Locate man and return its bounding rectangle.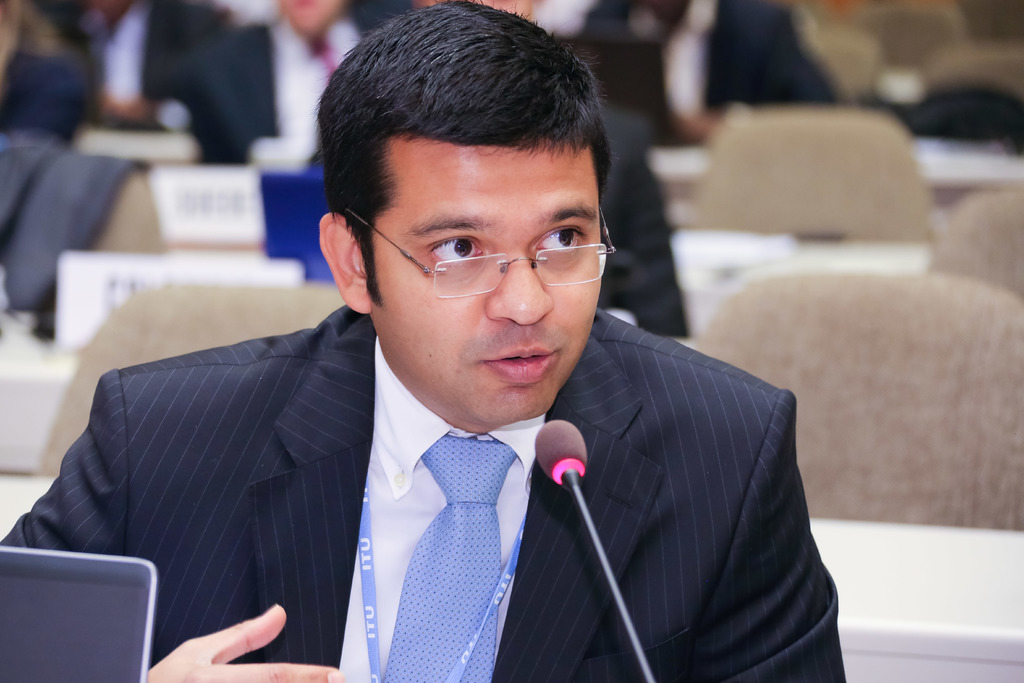
locate(188, 0, 394, 168).
